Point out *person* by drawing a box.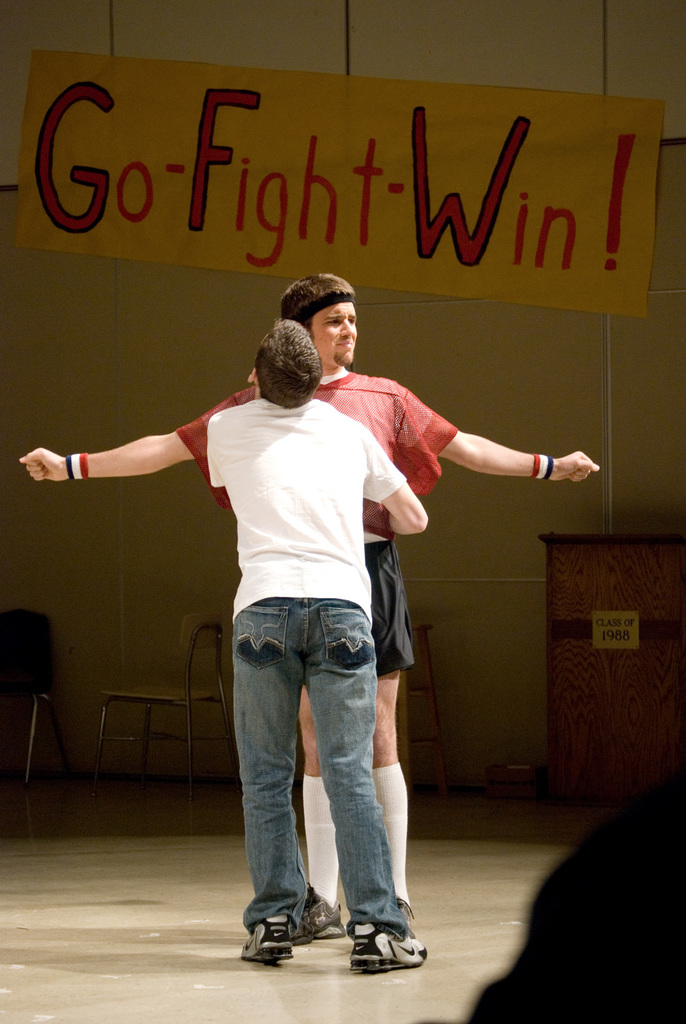
(x1=23, y1=274, x2=601, y2=933).
